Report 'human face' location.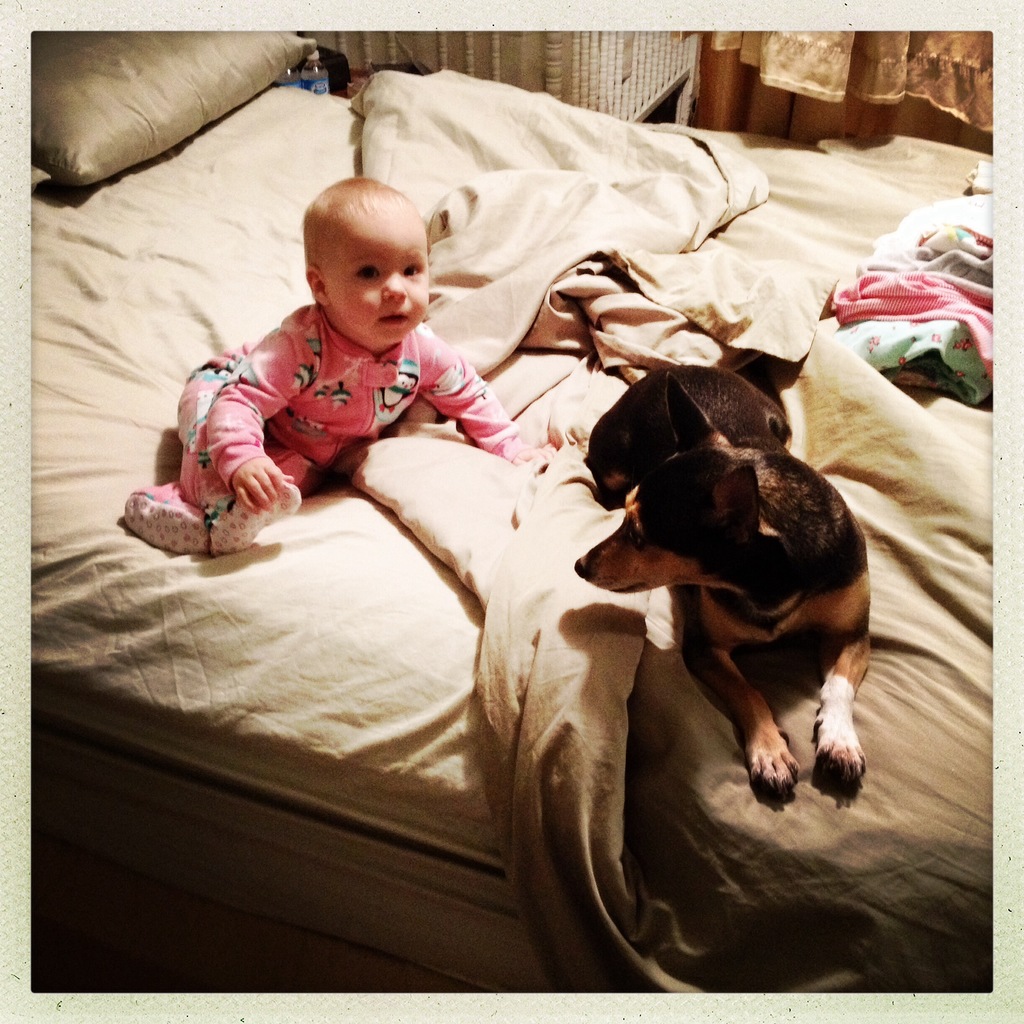
Report: 326:230:430:347.
